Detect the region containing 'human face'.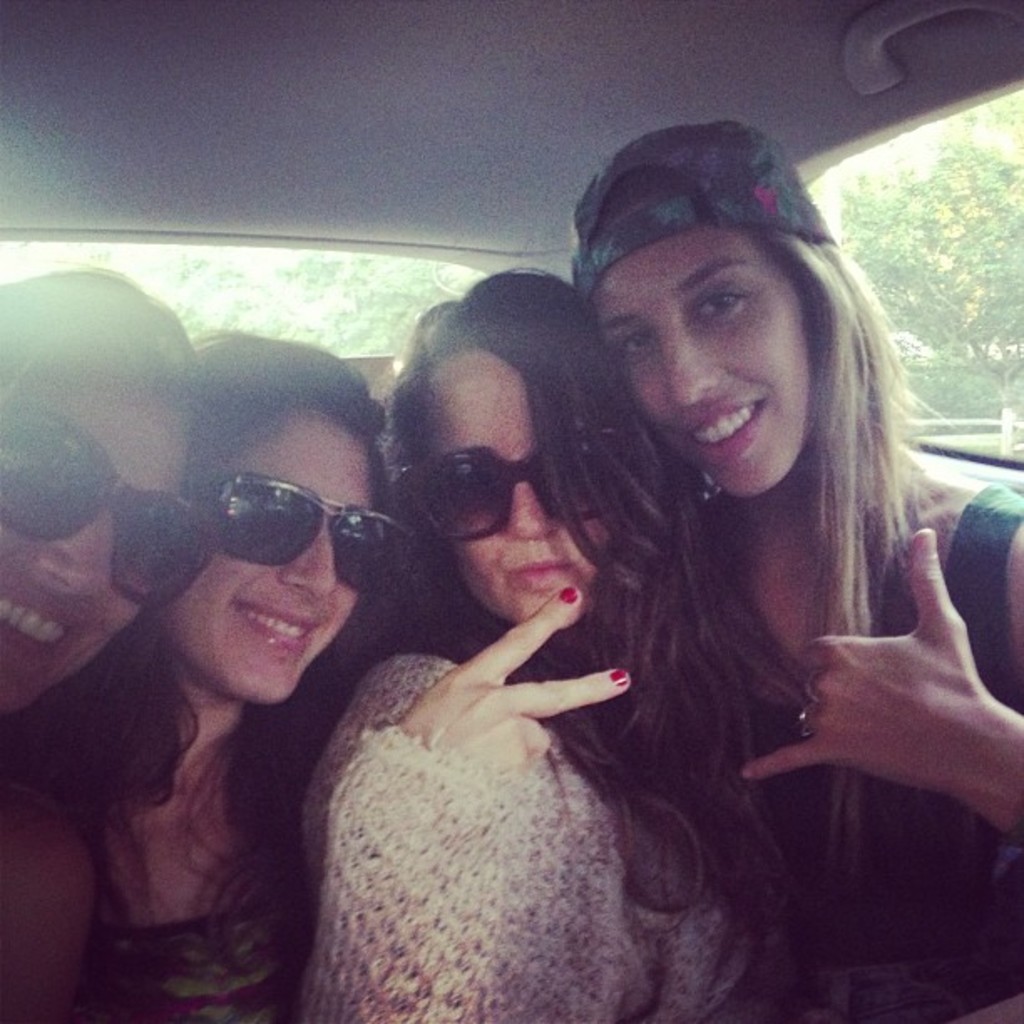
bbox(0, 380, 197, 711).
